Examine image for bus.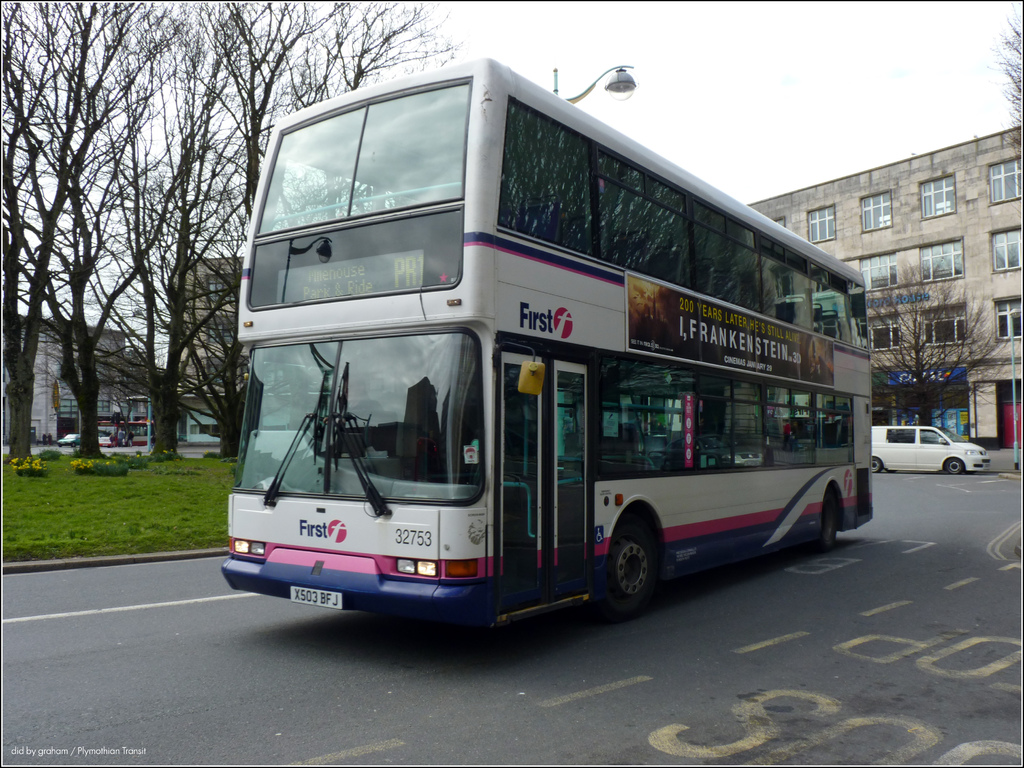
Examination result: l=221, t=57, r=874, b=619.
